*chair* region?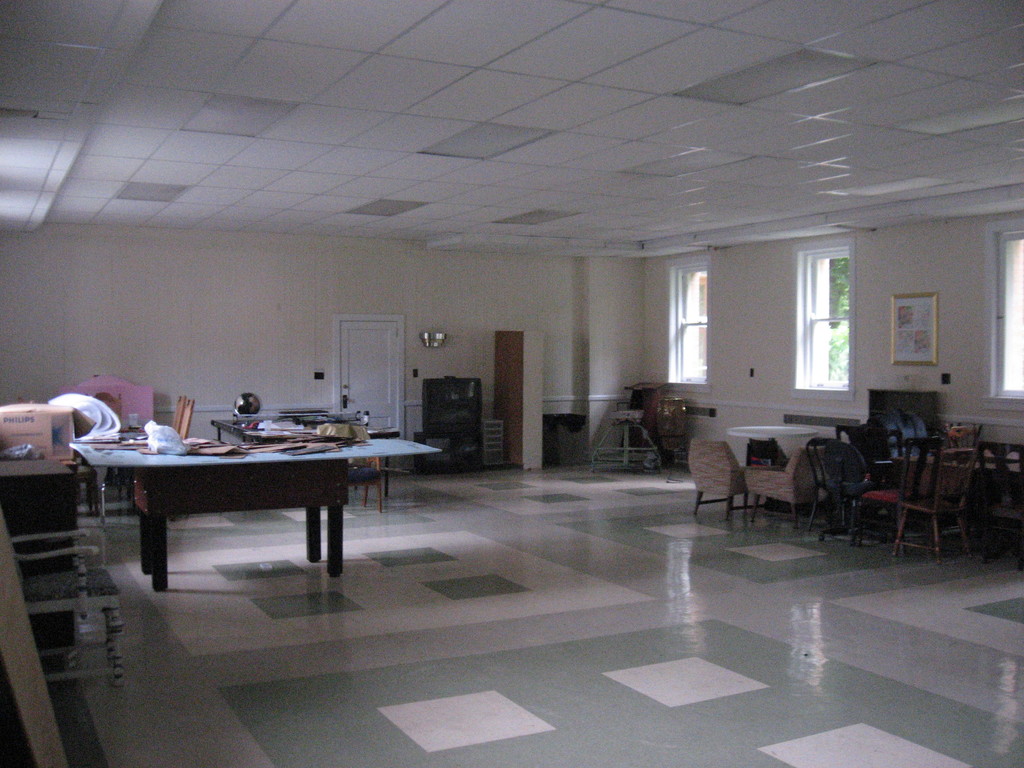
{"left": 969, "top": 443, "right": 1023, "bottom": 564}
